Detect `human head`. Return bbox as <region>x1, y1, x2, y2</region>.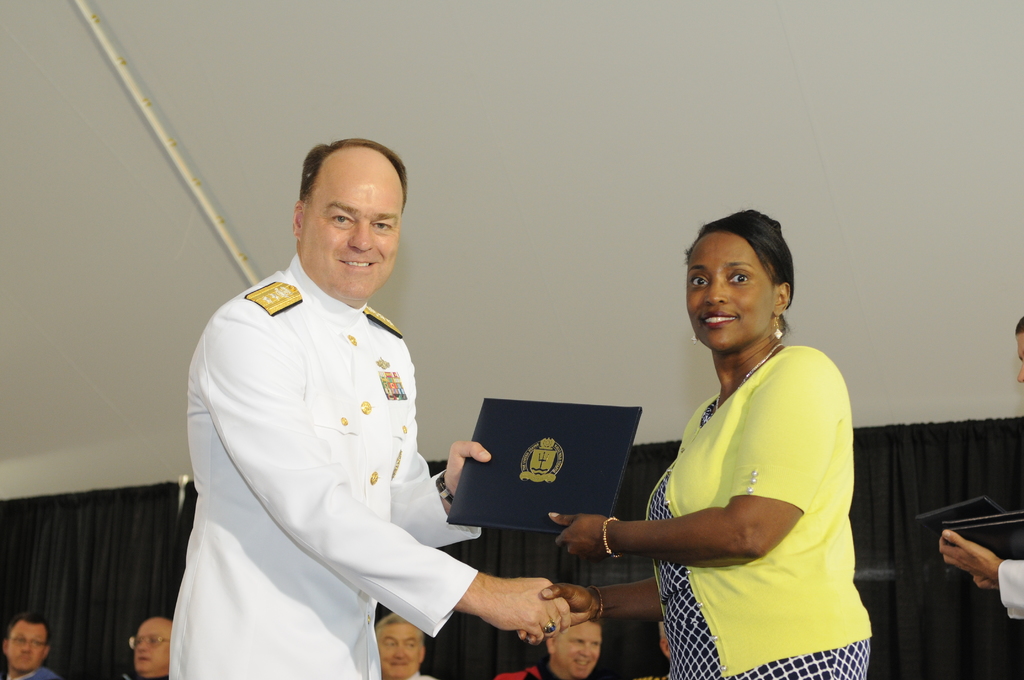
<region>374, 614, 426, 679</region>.
